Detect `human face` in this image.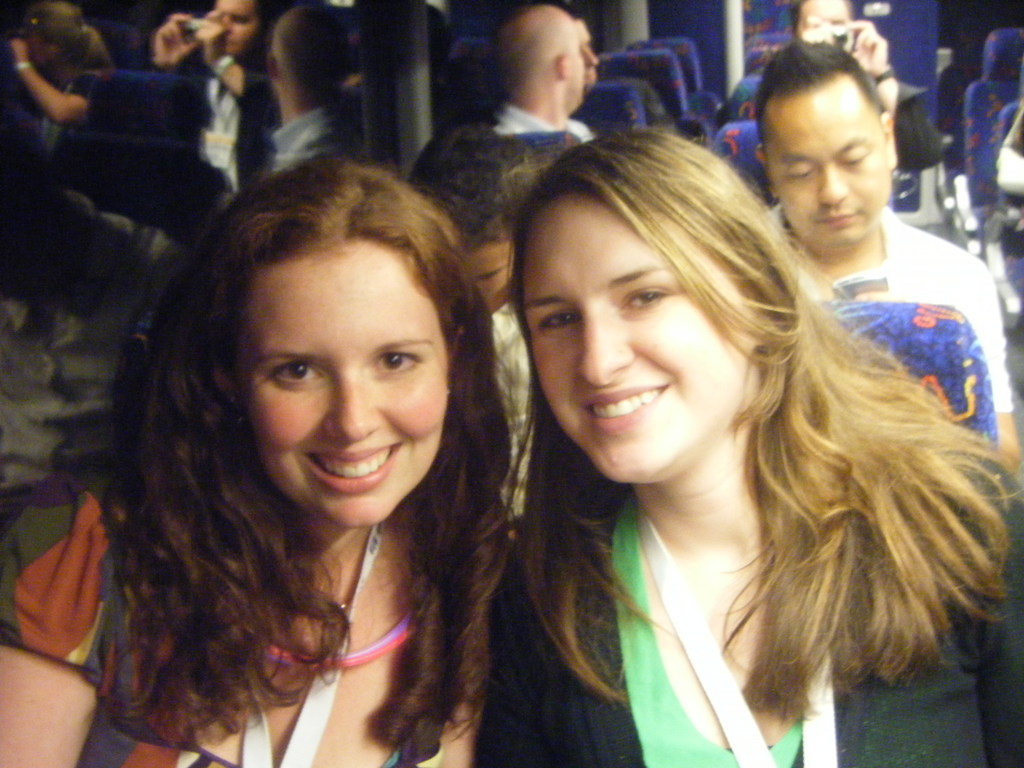
Detection: crop(796, 0, 861, 51).
